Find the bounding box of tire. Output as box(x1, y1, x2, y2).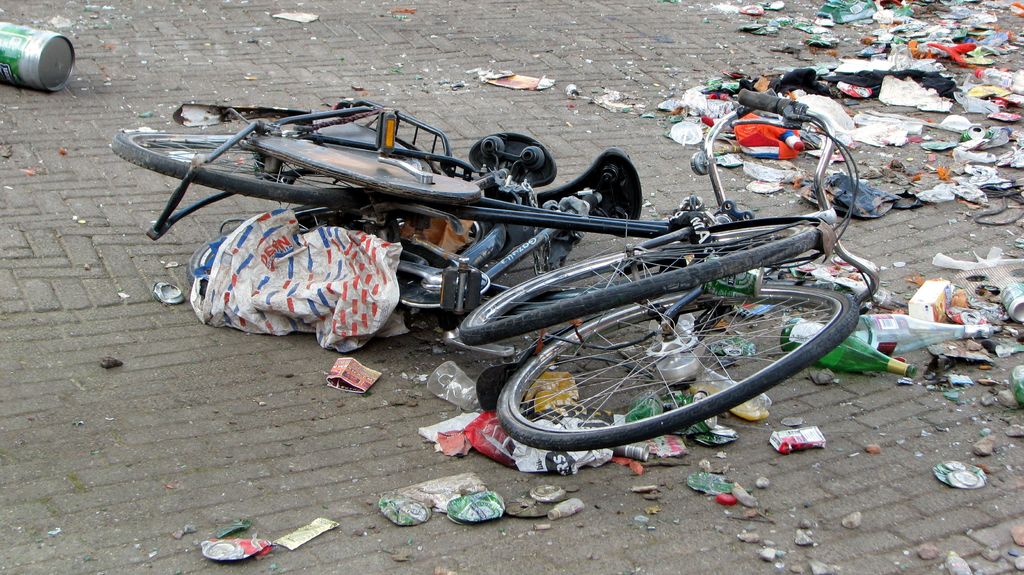
box(109, 127, 478, 205).
